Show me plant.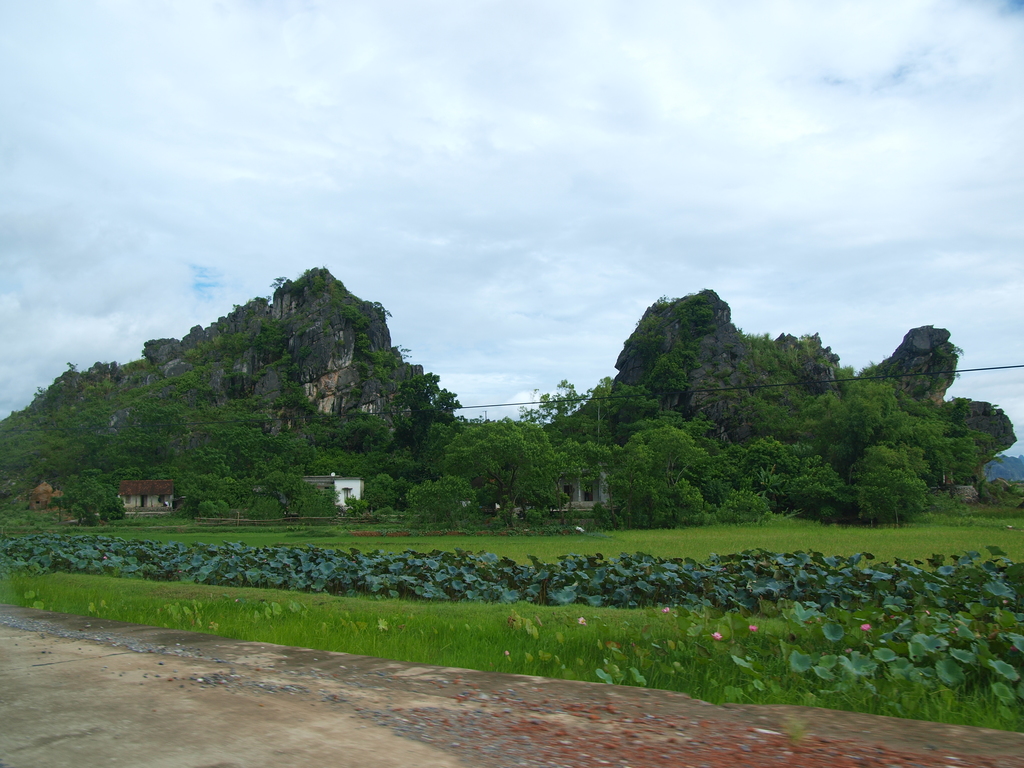
plant is here: (284,372,320,416).
